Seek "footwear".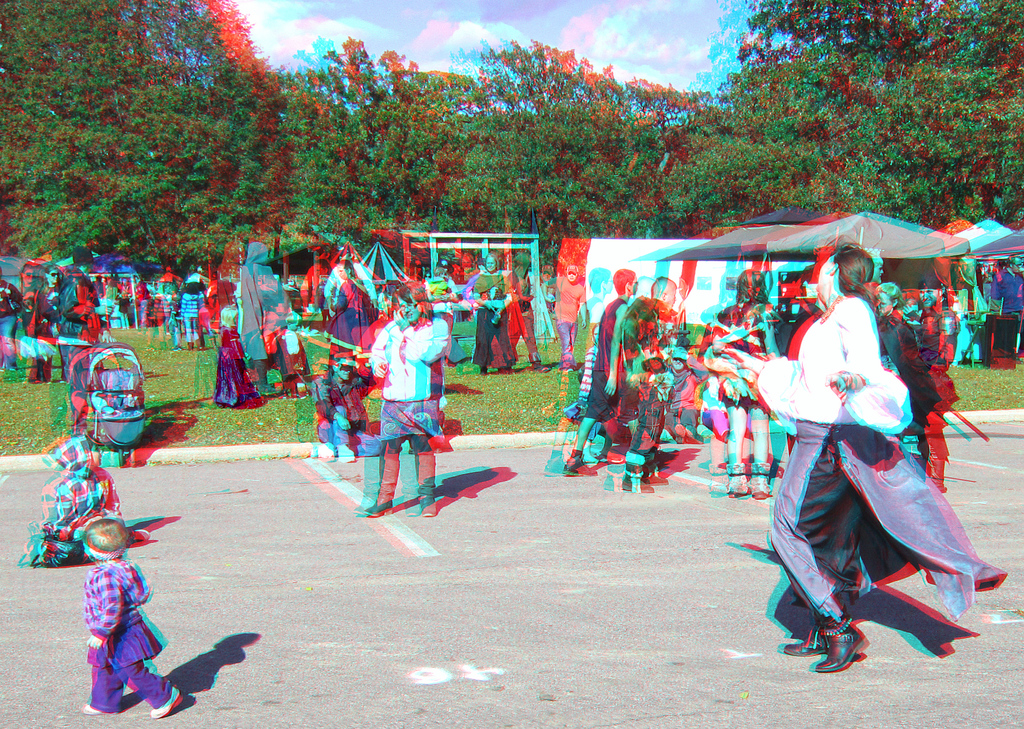
(368, 455, 392, 514).
